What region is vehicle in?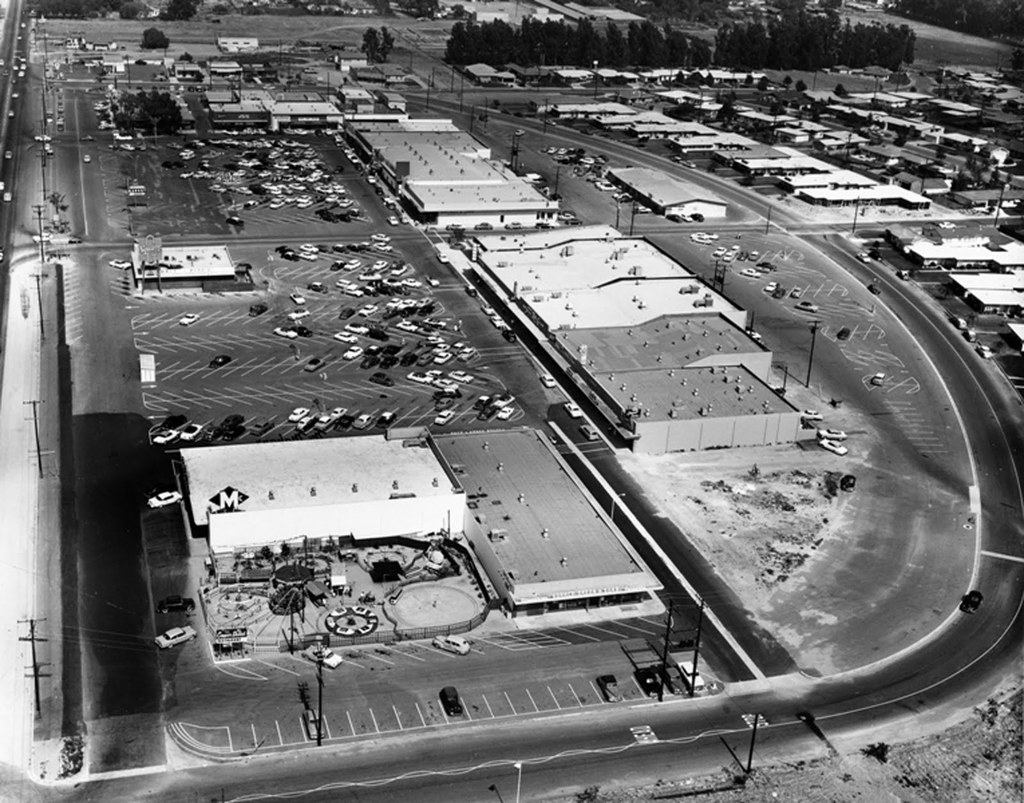
{"x1": 221, "y1": 423, "x2": 239, "y2": 441}.
